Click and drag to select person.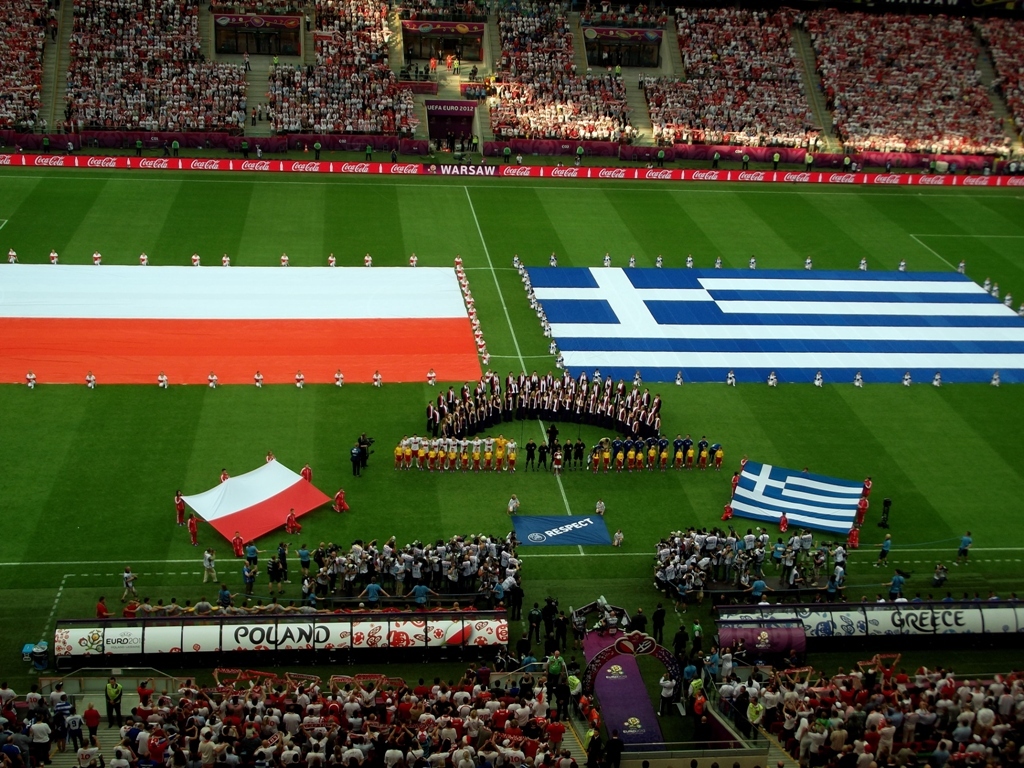
Selection: box=[931, 374, 940, 390].
